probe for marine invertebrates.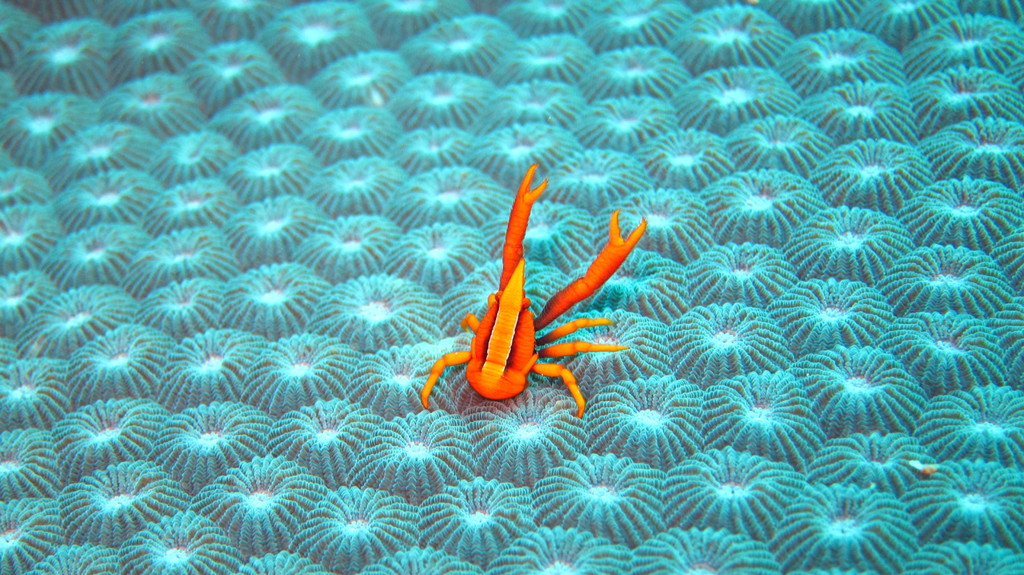
Probe result: {"left": 304, "top": 268, "right": 442, "bottom": 344}.
